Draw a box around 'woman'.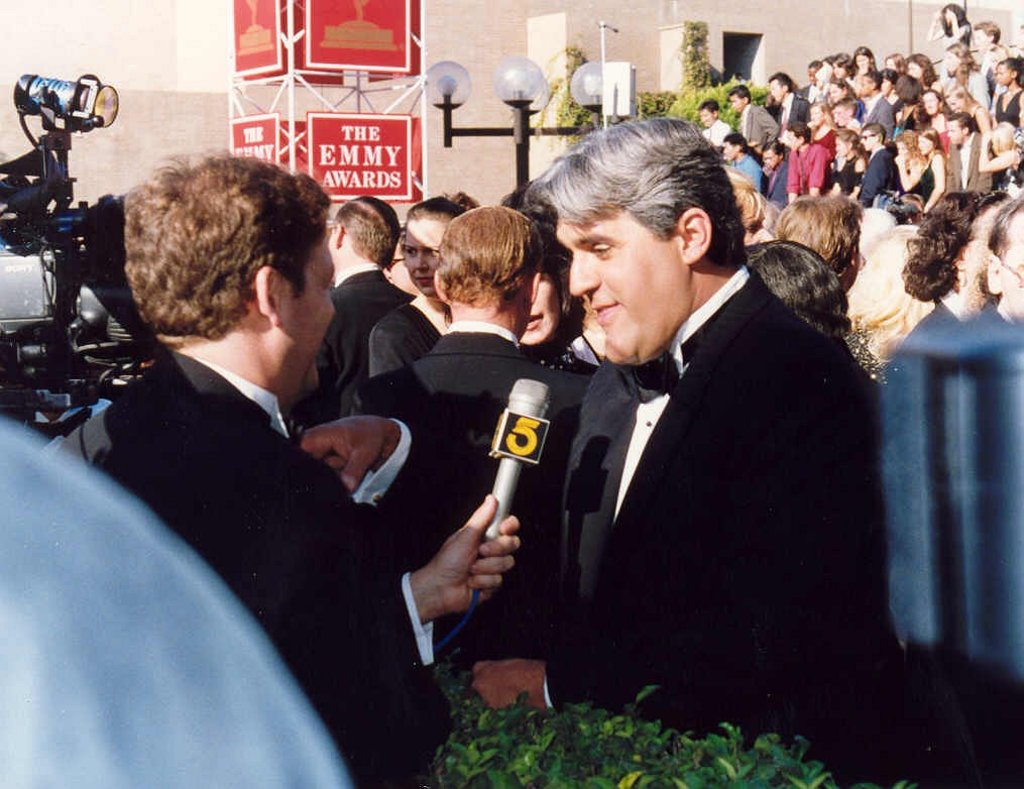
x1=480, y1=107, x2=910, y2=788.
